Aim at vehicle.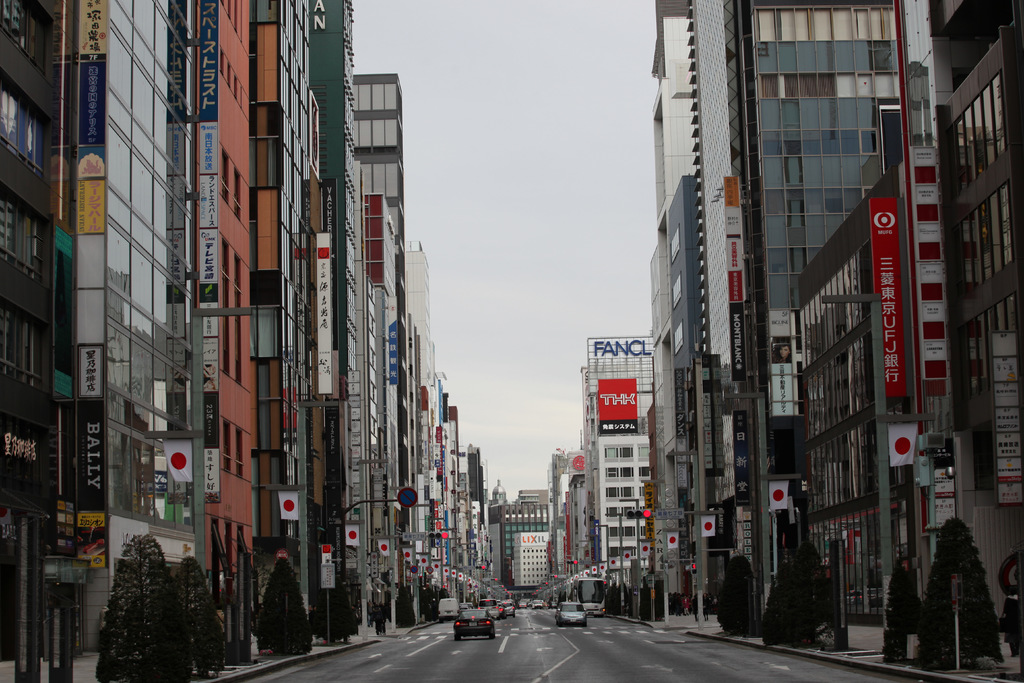
Aimed at (454, 604, 496, 639).
